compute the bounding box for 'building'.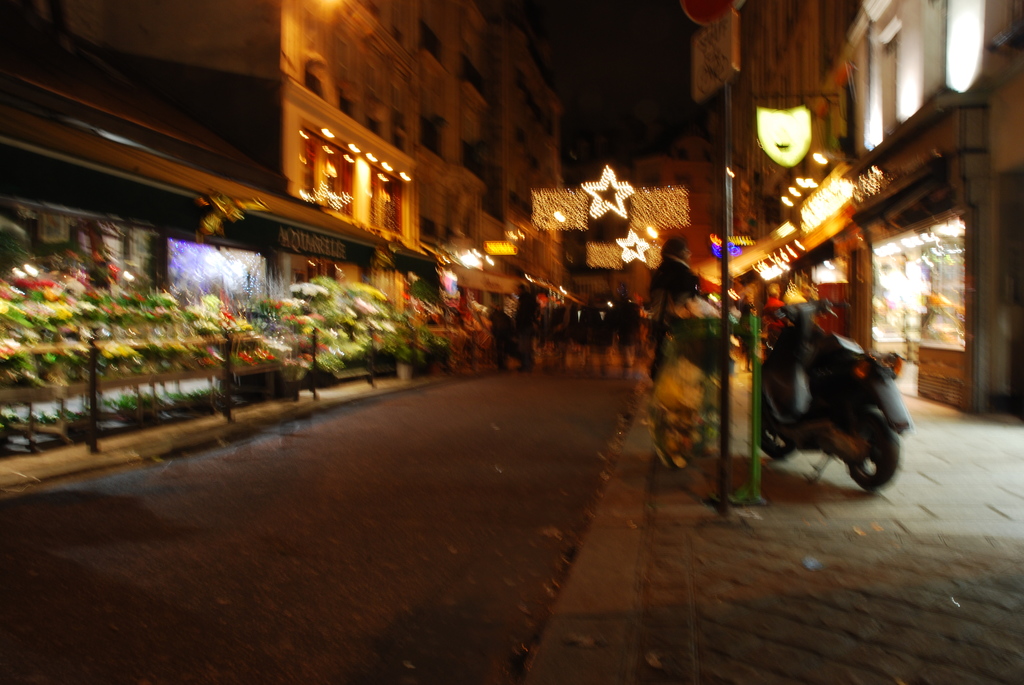
725 0 1023 416.
